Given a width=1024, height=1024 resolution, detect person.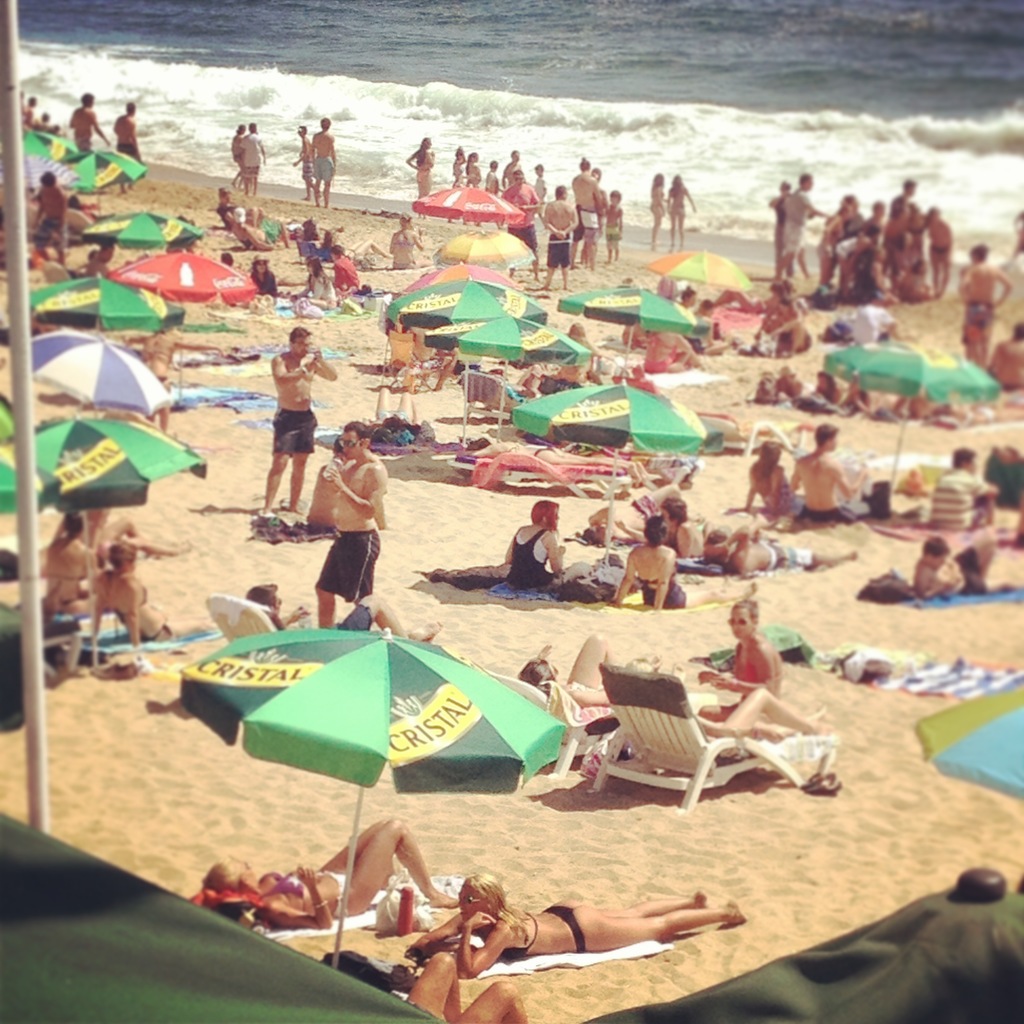
rect(703, 297, 738, 358).
